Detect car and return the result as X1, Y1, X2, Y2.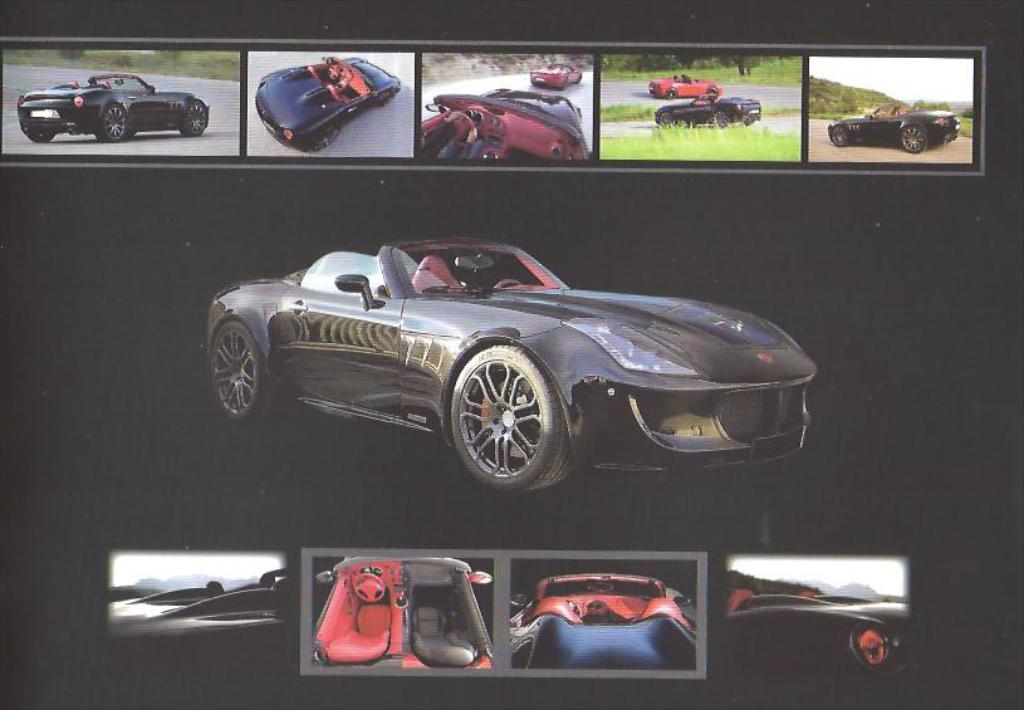
724, 593, 903, 672.
